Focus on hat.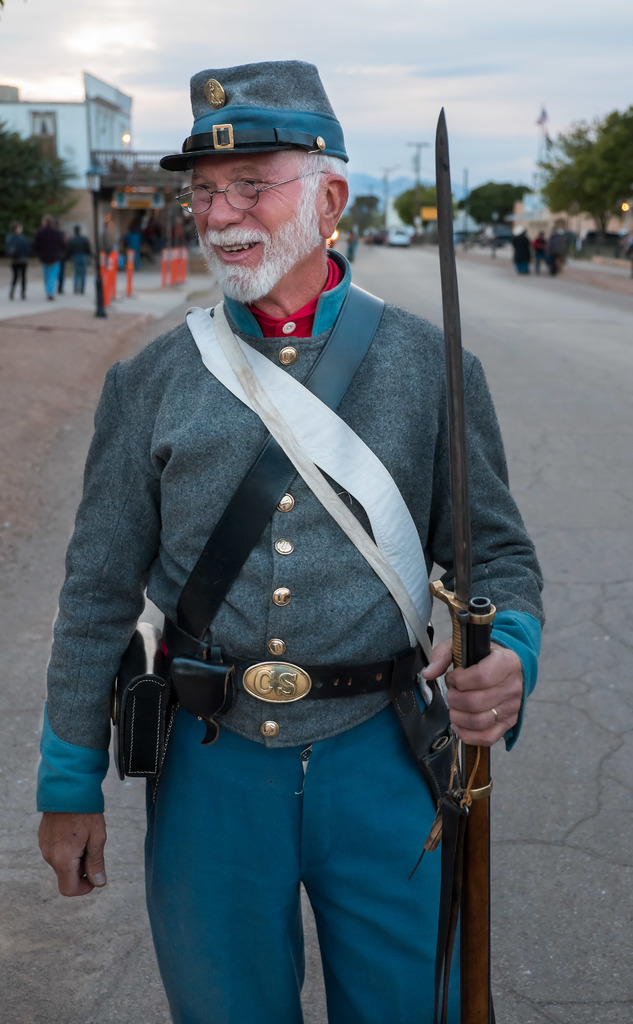
Focused at <box>161,58,349,173</box>.
